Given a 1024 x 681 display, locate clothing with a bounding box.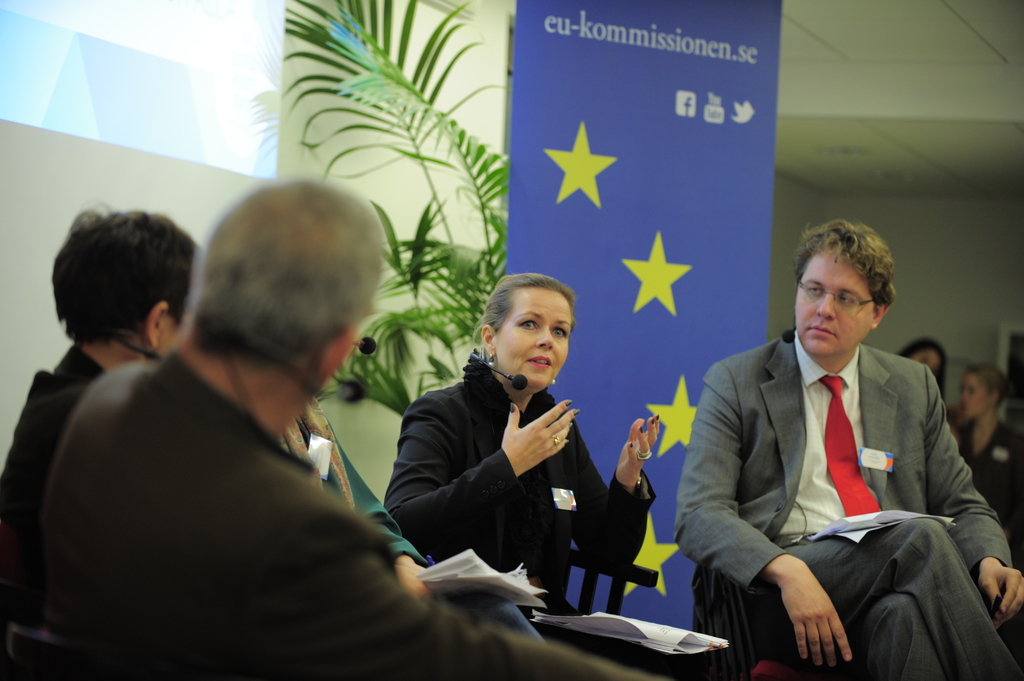
Located: (x1=956, y1=418, x2=1023, y2=529).
